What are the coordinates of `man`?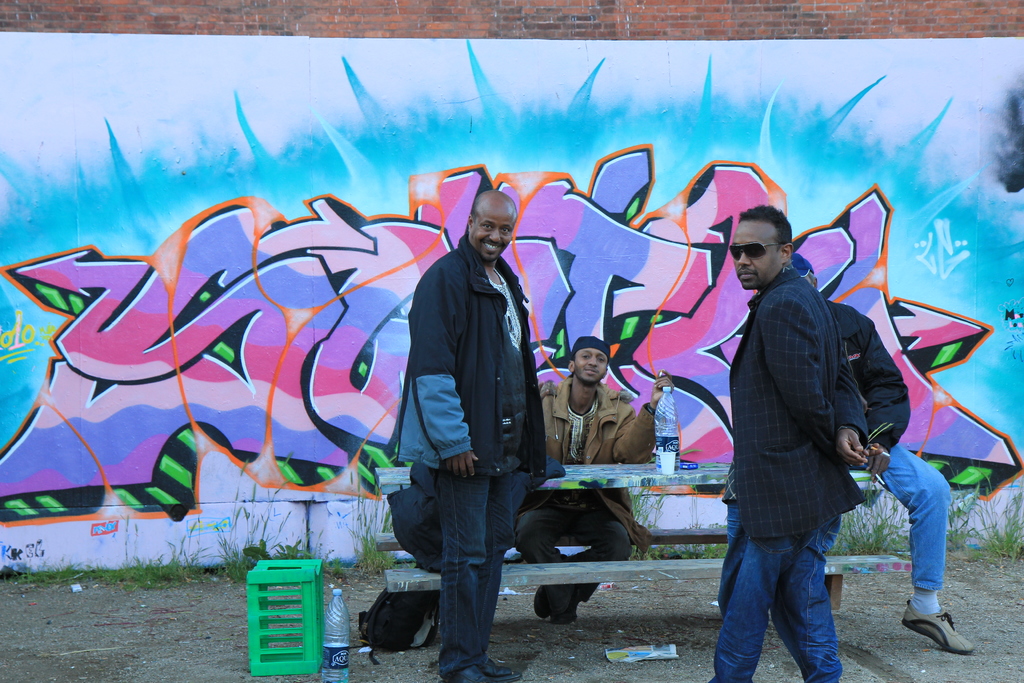
box(392, 181, 554, 652).
